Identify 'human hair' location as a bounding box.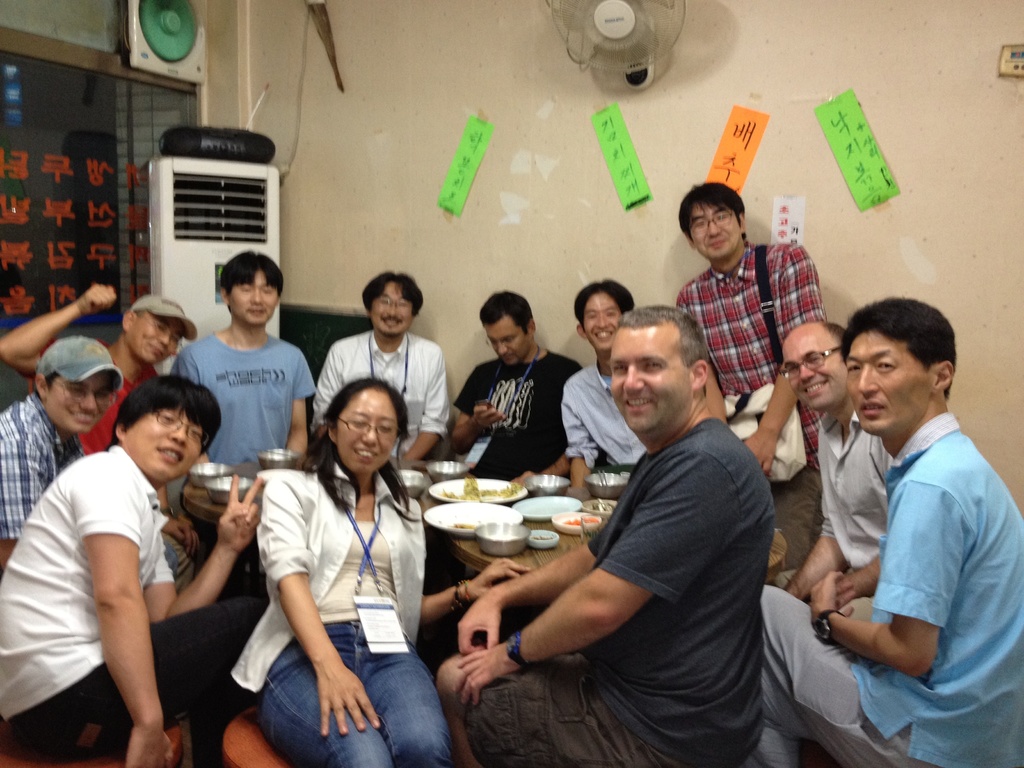
40/369/61/392.
